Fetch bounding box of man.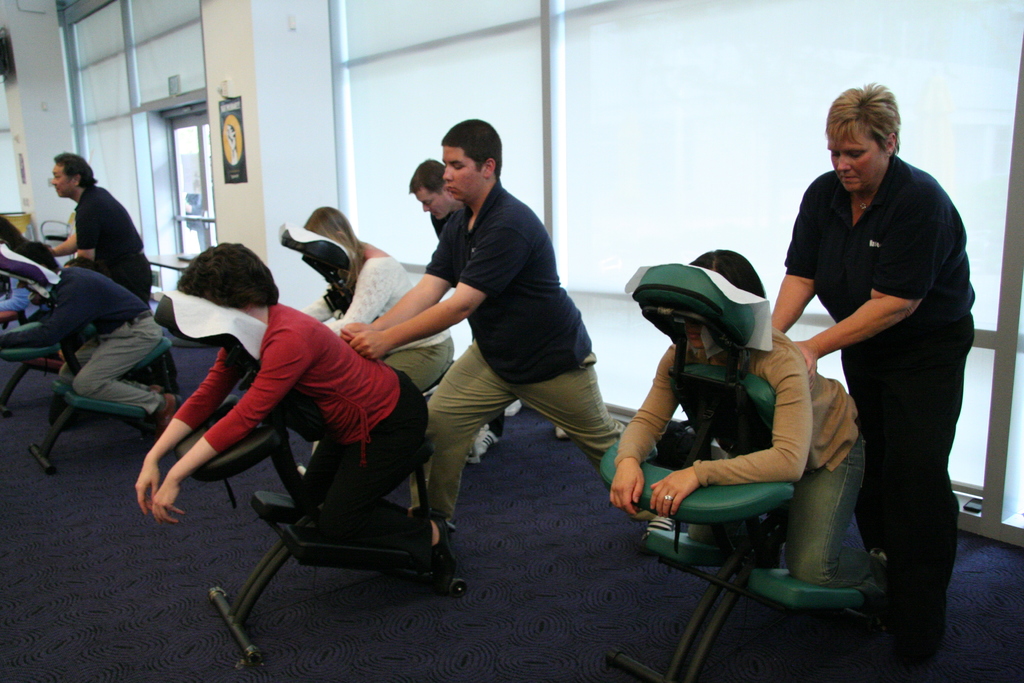
Bbox: left=0, top=239, right=186, bottom=429.
